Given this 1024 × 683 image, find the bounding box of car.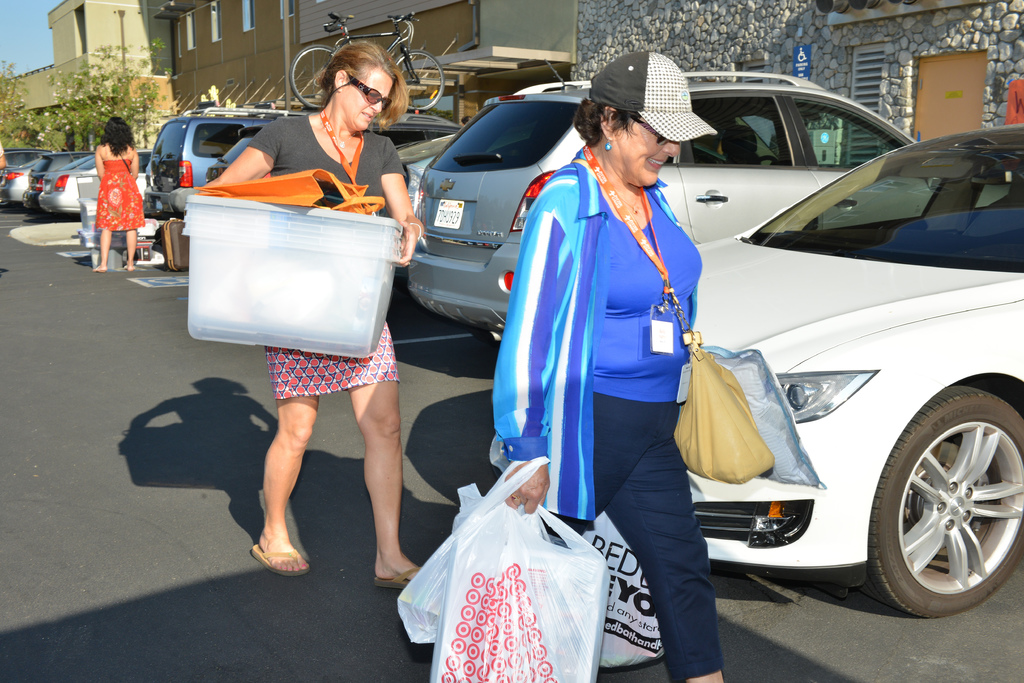
left=202, top=110, right=461, bottom=185.
